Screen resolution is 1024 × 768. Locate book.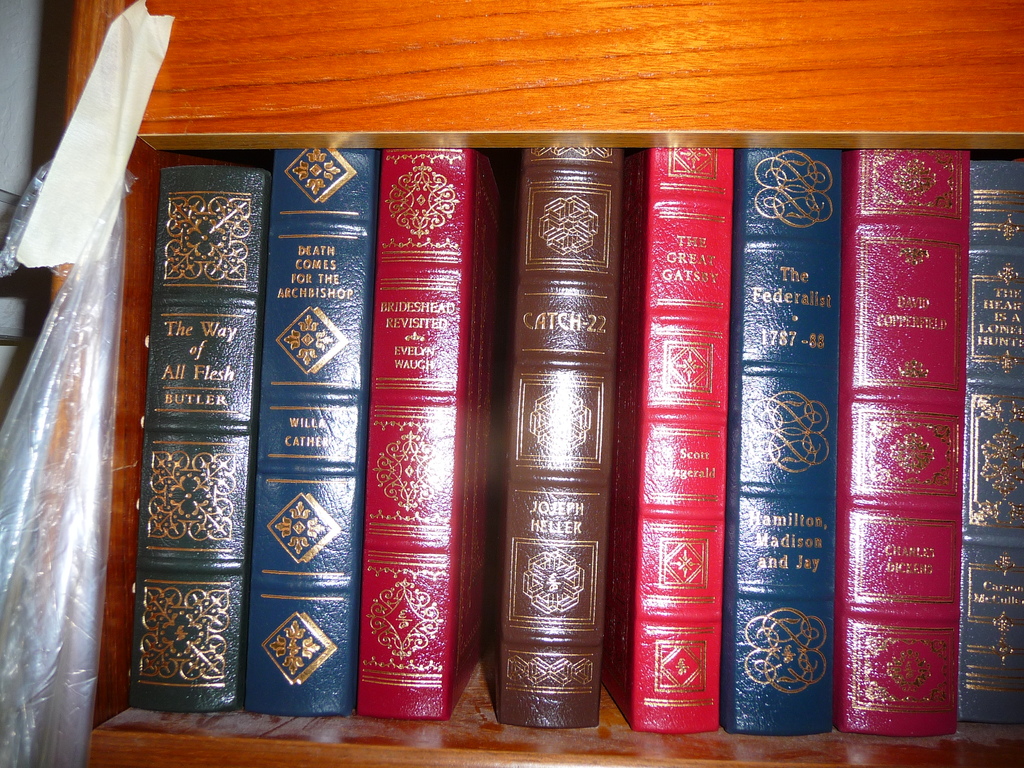
<region>603, 148, 726, 734</region>.
